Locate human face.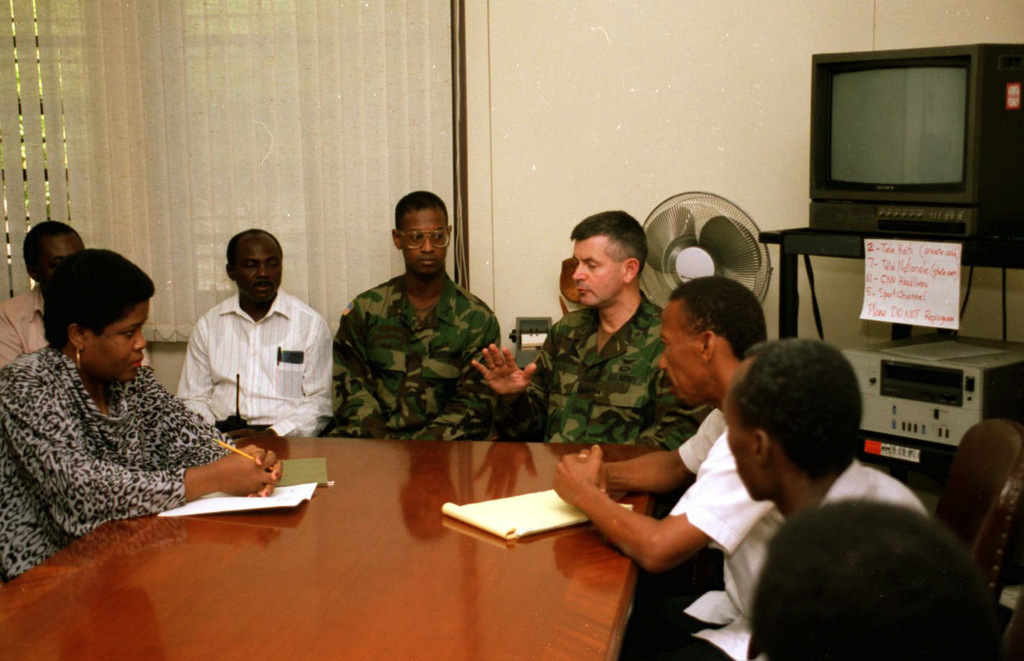
Bounding box: select_region(566, 234, 620, 315).
